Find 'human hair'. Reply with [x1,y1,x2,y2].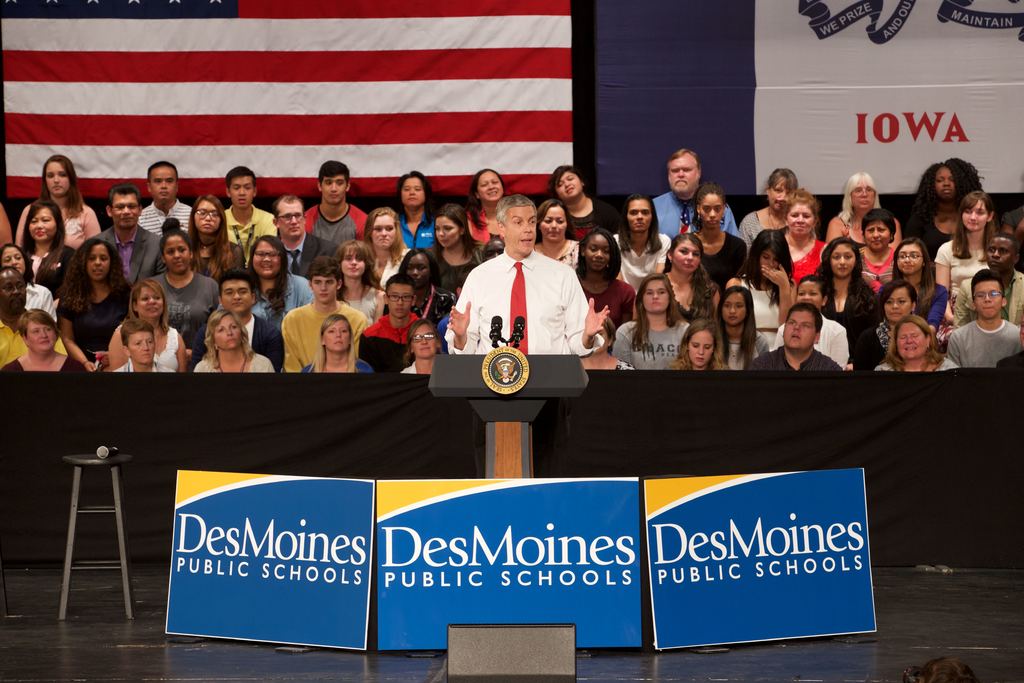
[397,247,442,289].
